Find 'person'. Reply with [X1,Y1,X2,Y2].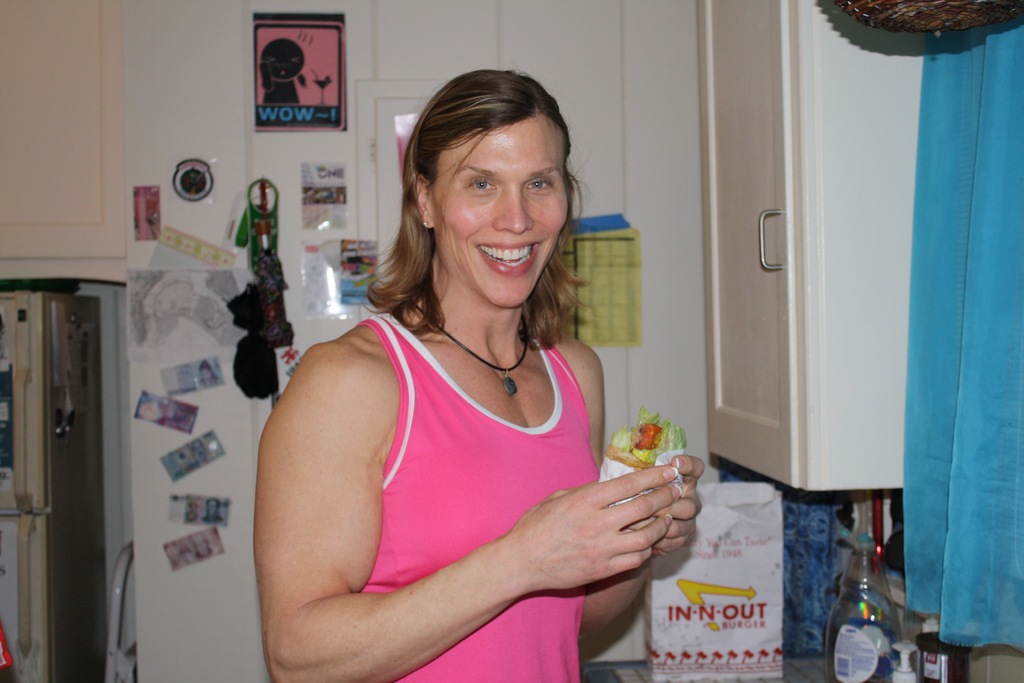
[247,67,709,682].
